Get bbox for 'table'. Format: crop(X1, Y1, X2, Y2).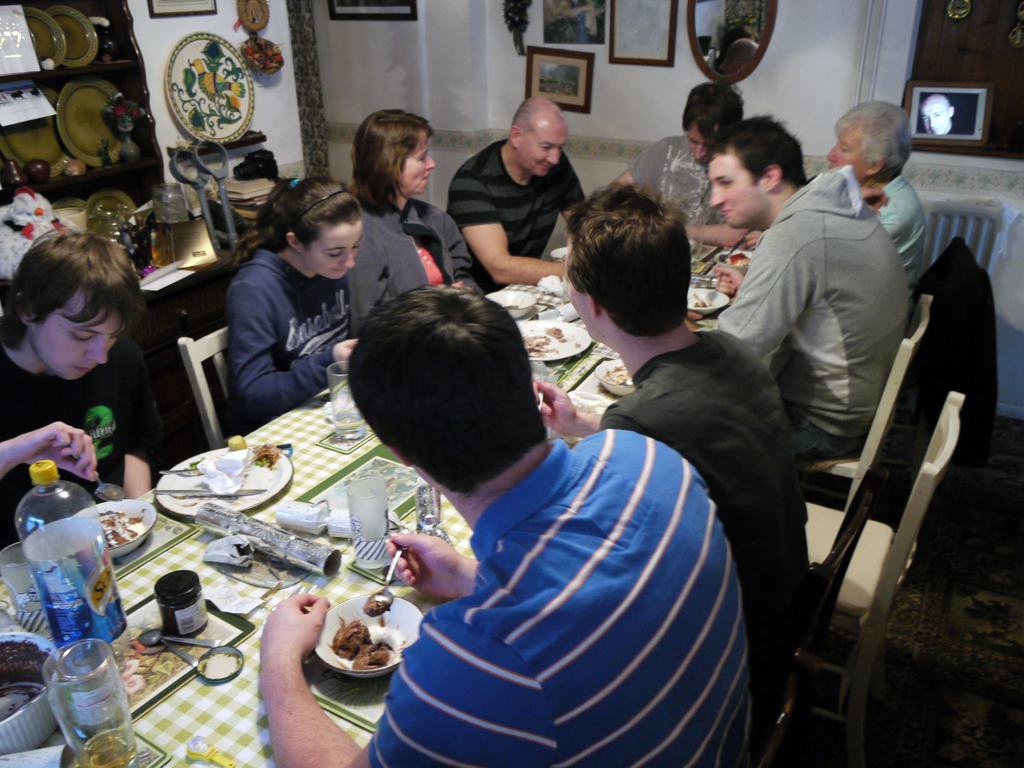
crop(0, 283, 732, 767).
